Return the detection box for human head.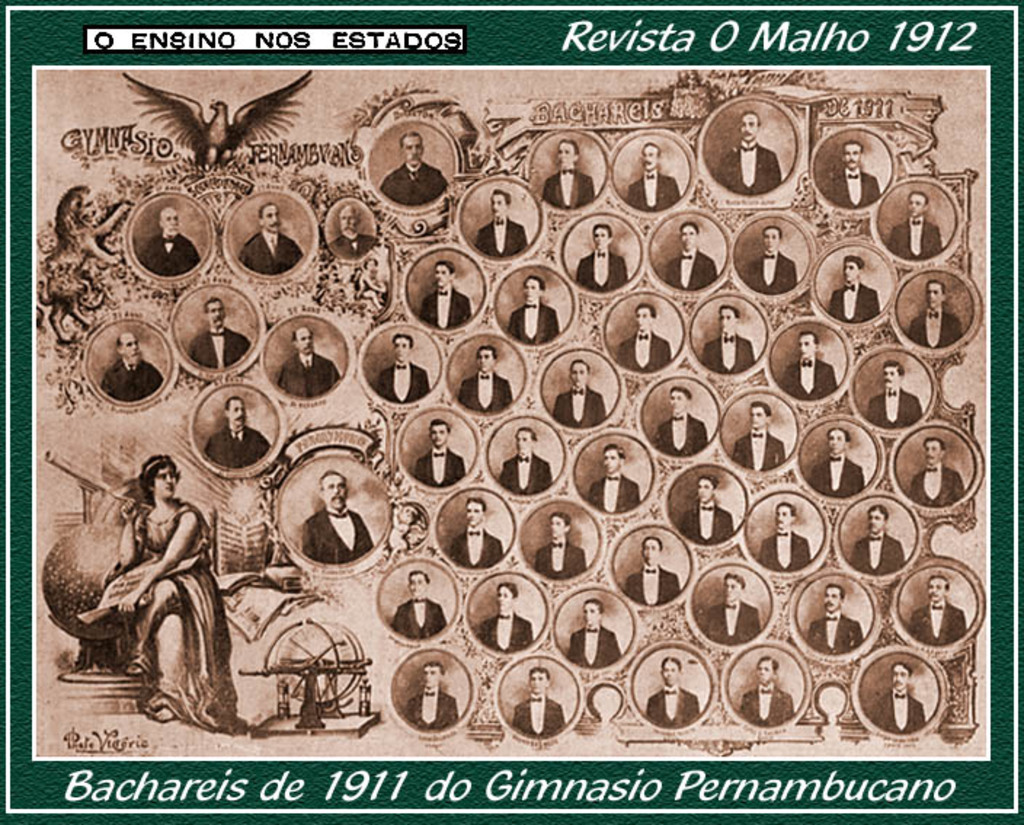
left=147, top=460, right=177, bottom=495.
